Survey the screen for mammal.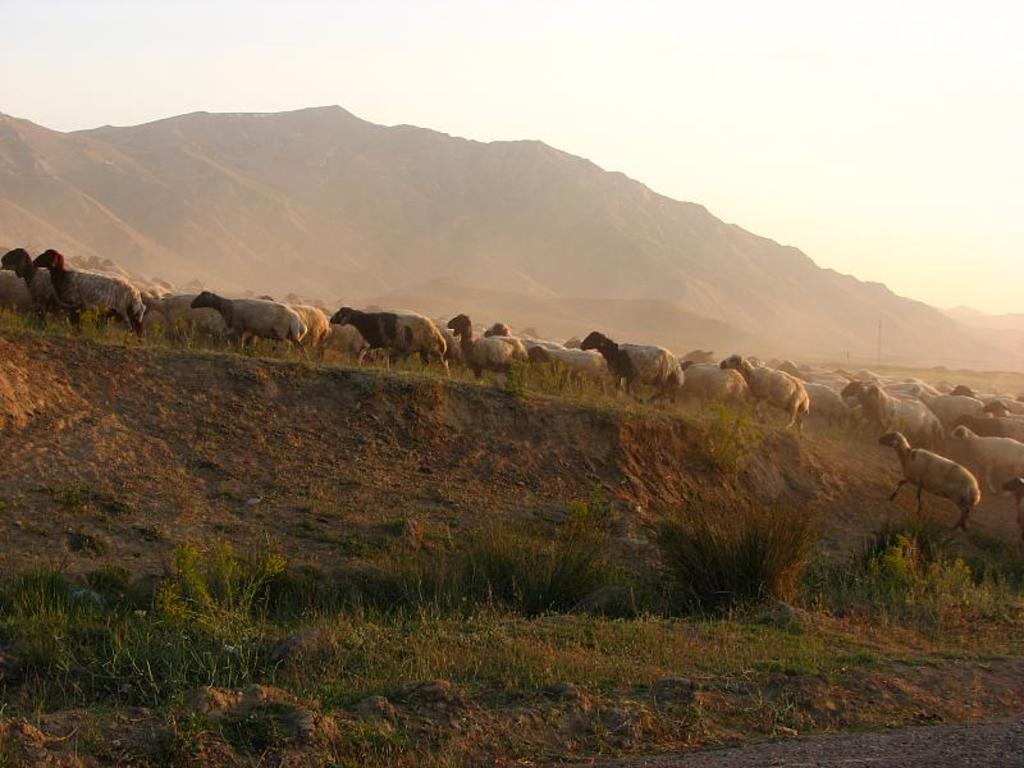
Survey found: bbox(680, 358, 751, 413).
